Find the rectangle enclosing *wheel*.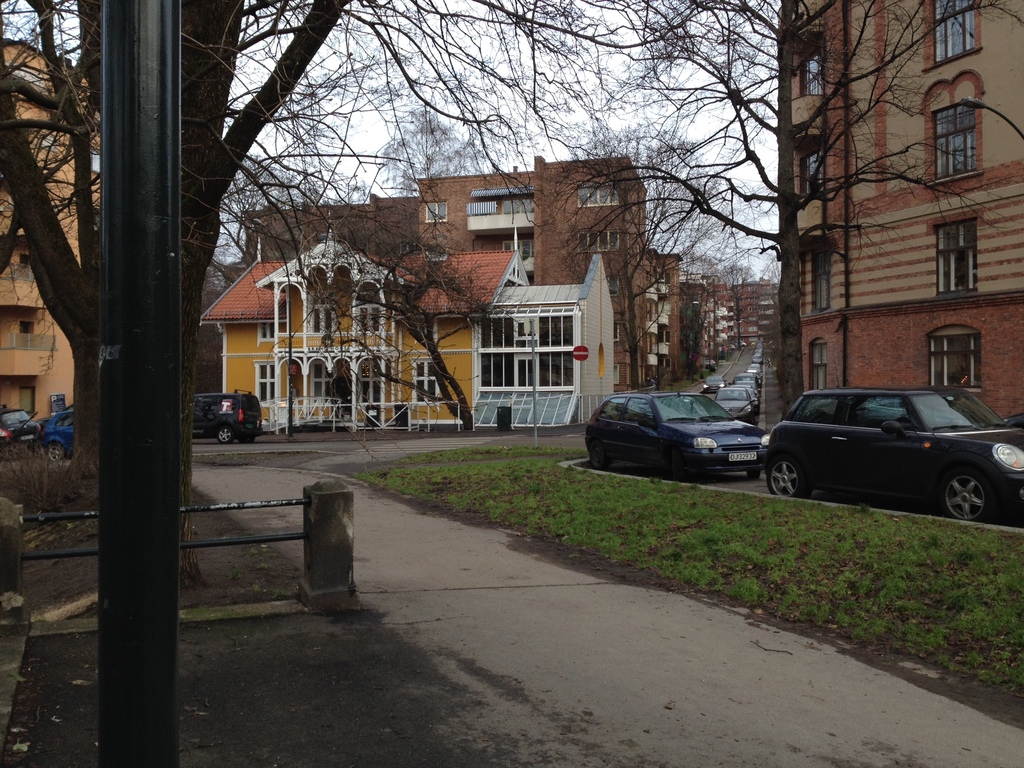
left=655, top=449, right=687, bottom=475.
